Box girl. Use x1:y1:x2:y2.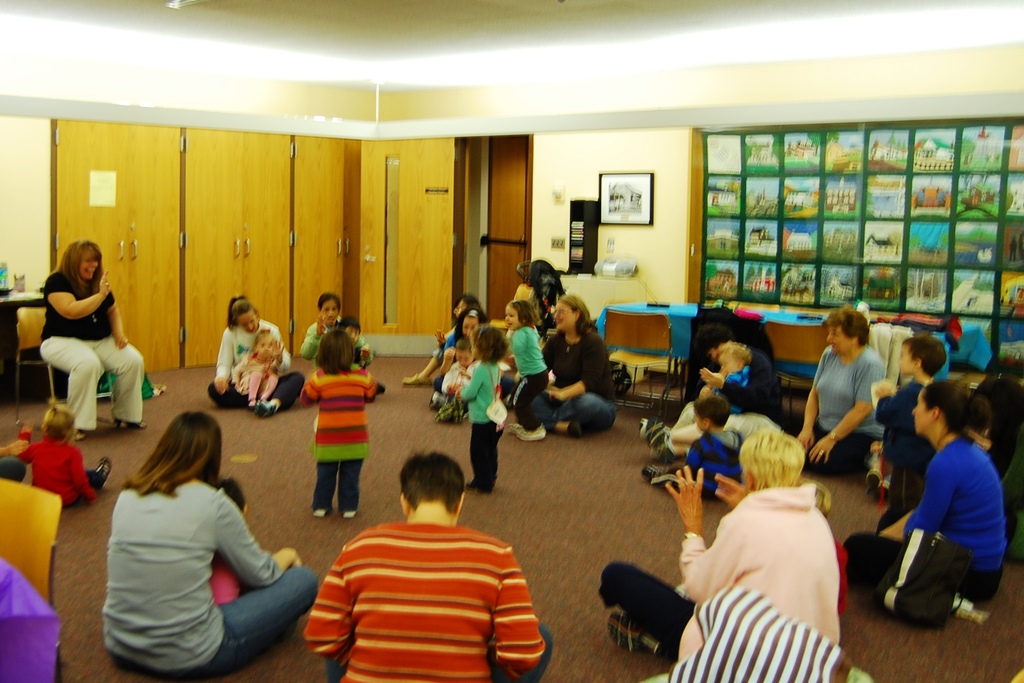
13:397:110:506.
